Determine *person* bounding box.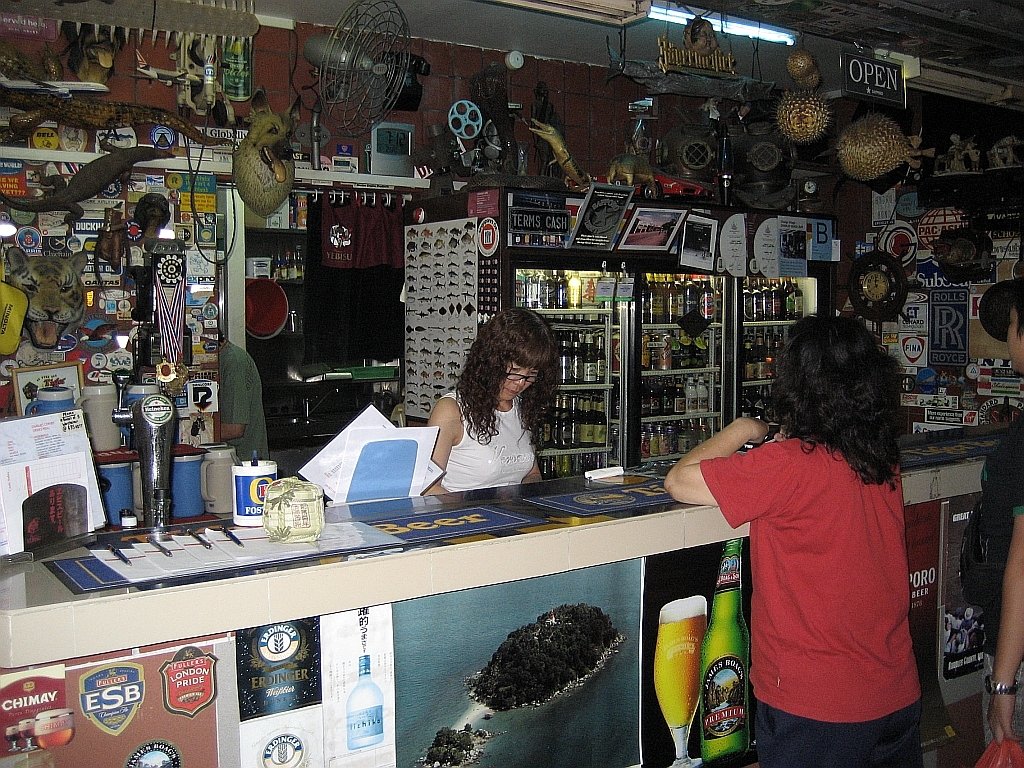
Determined: 212/325/271/457.
